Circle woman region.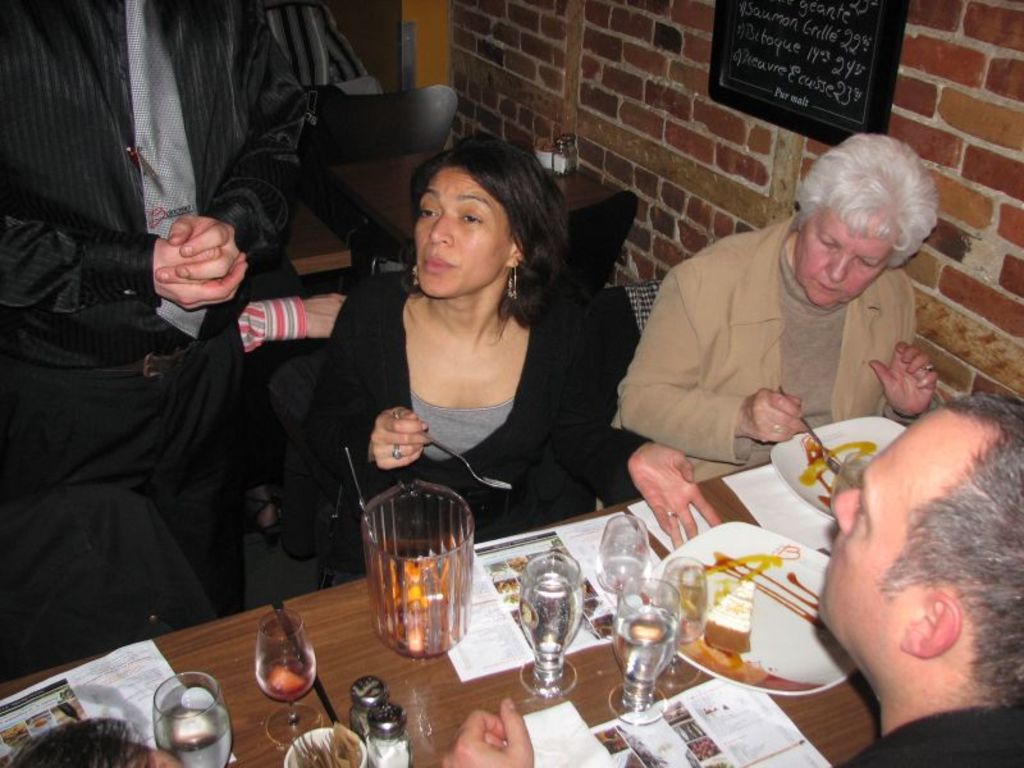
Region: 335,134,622,547.
